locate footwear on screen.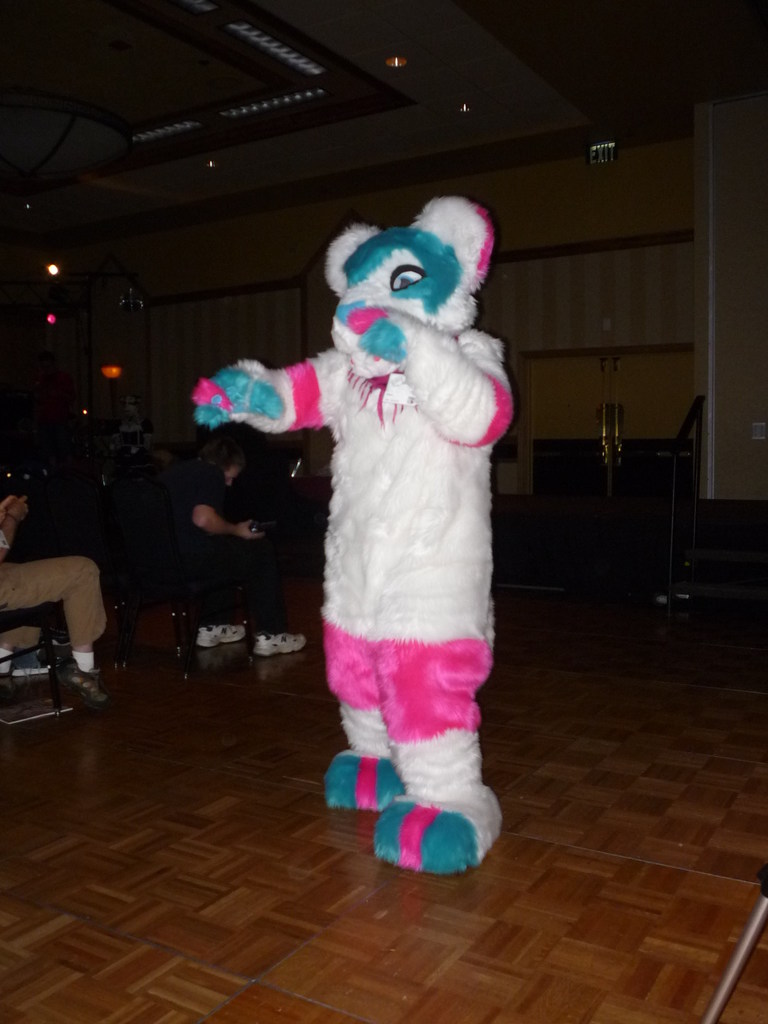
On screen at left=196, top=625, right=247, bottom=650.
